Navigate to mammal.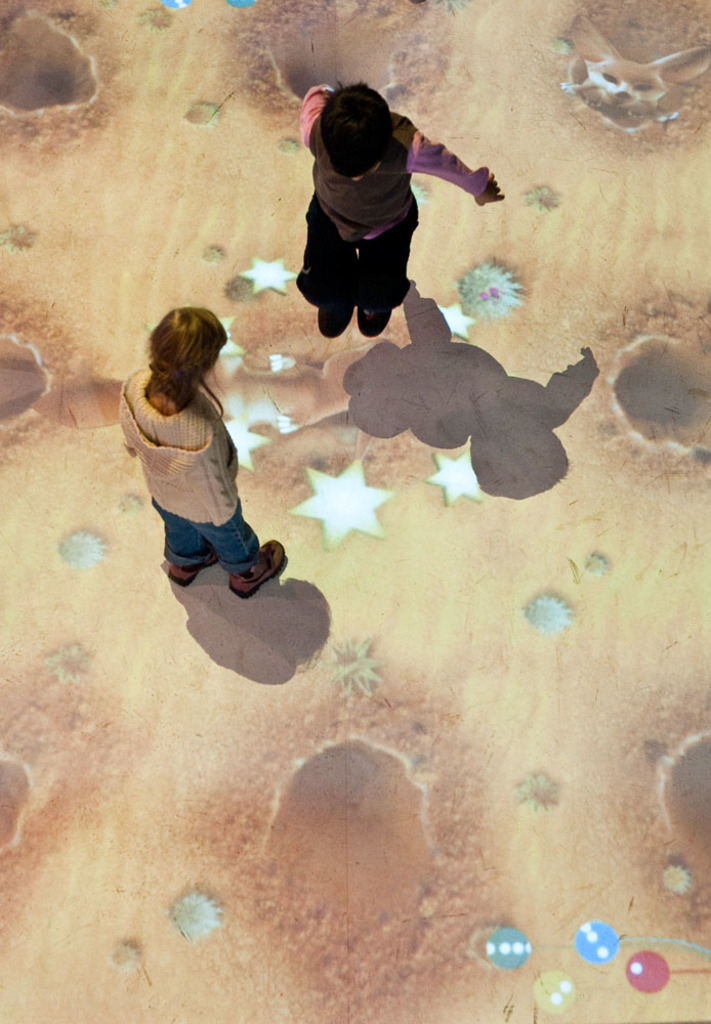
Navigation target: <box>276,82,502,337</box>.
